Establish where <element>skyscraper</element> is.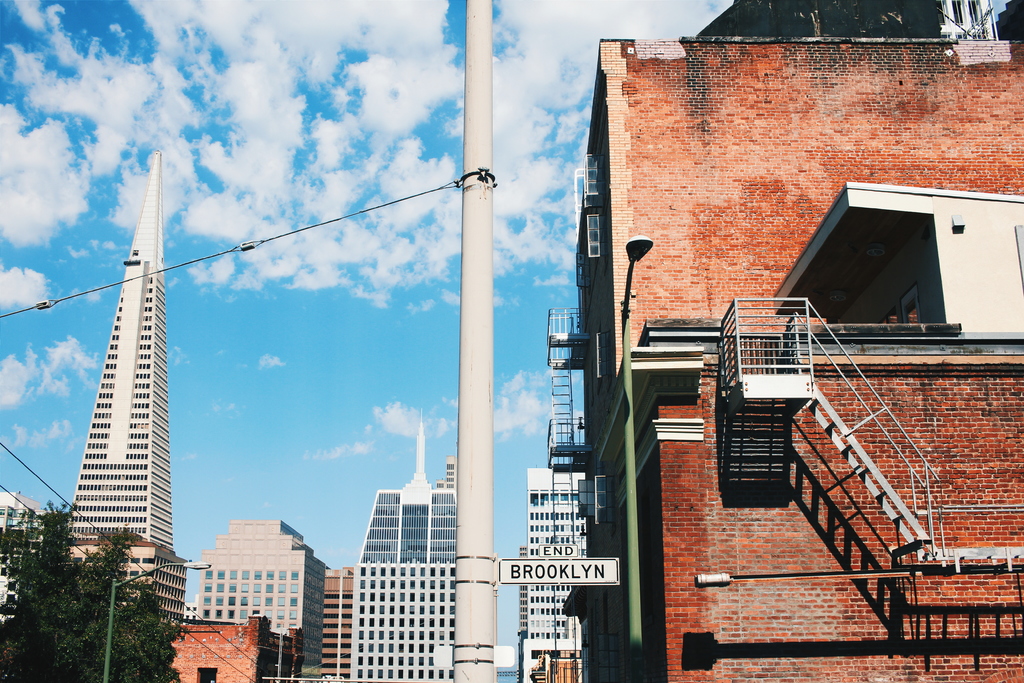
Established at rect(44, 158, 206, 604).
